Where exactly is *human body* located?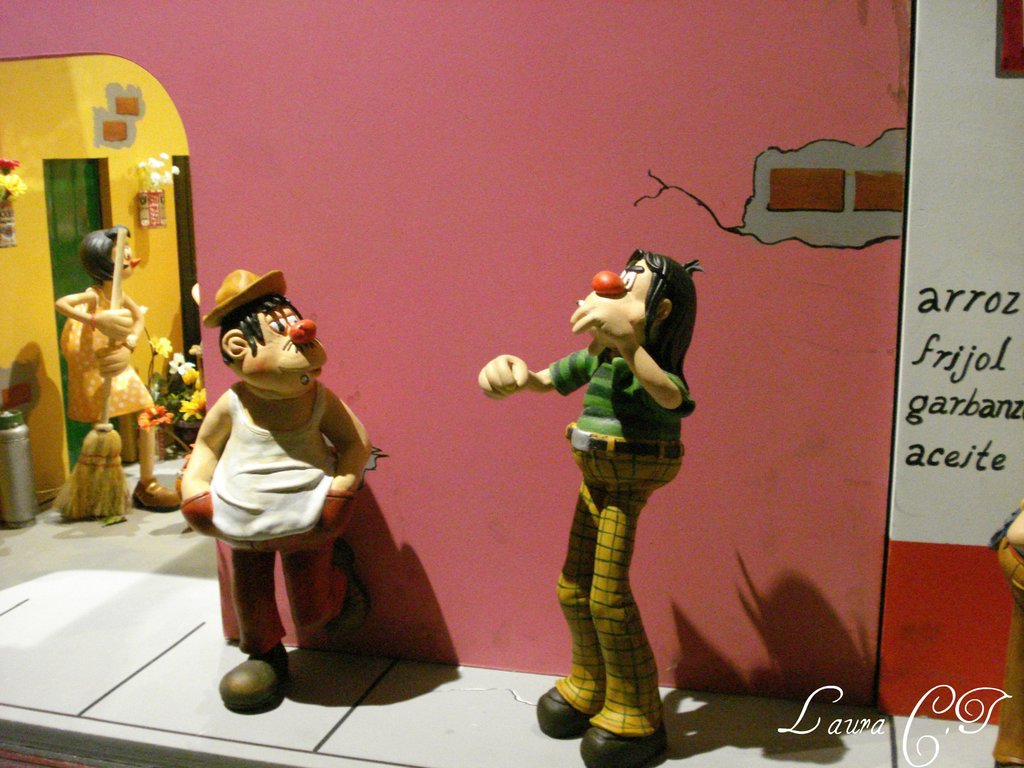
Its bounding box is [left=475, top=243, right=700, bottom=767].
